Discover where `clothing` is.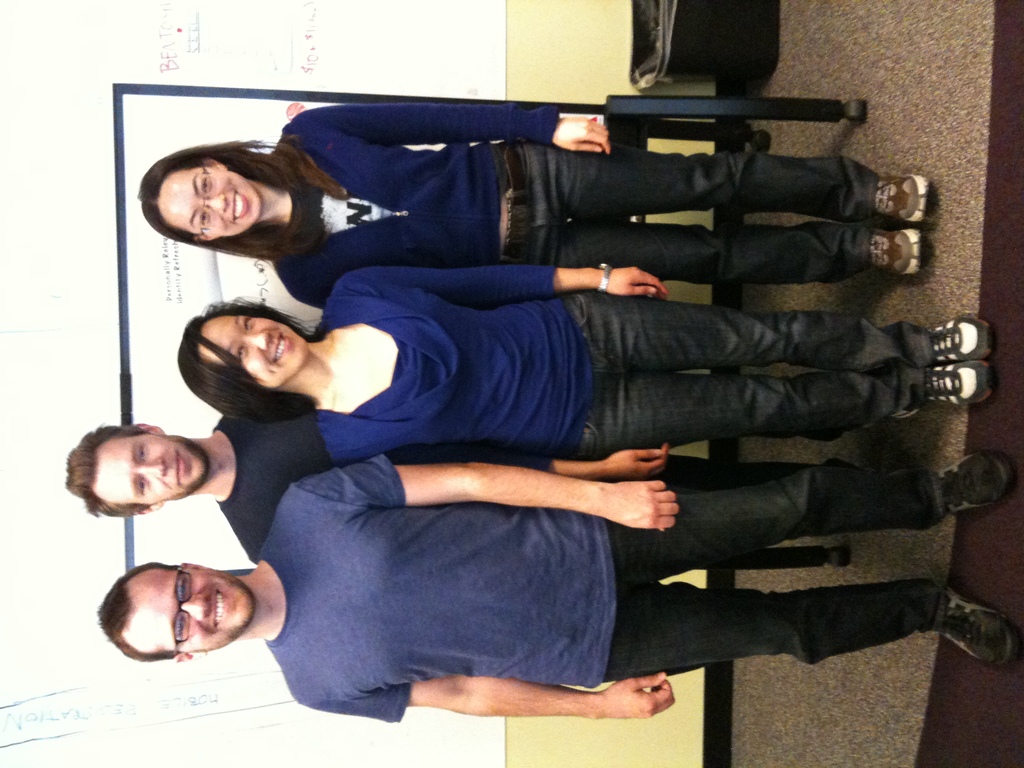
Discovered at Rect(531, 147, 882, 284).
